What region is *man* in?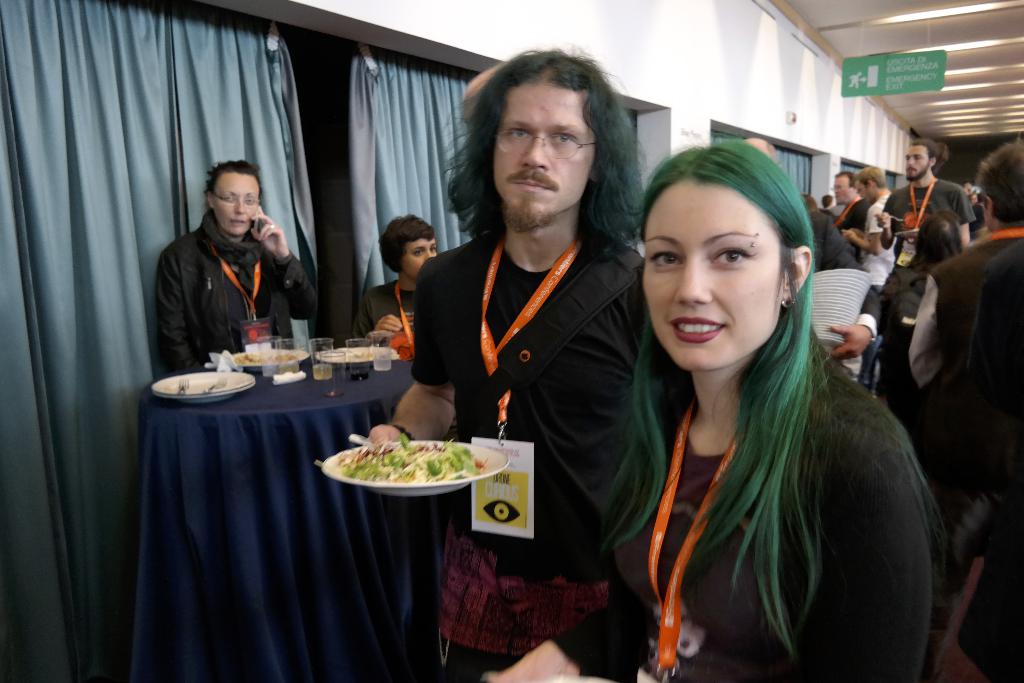
[x1=908, y1=134, x2=1023, y2=682].
